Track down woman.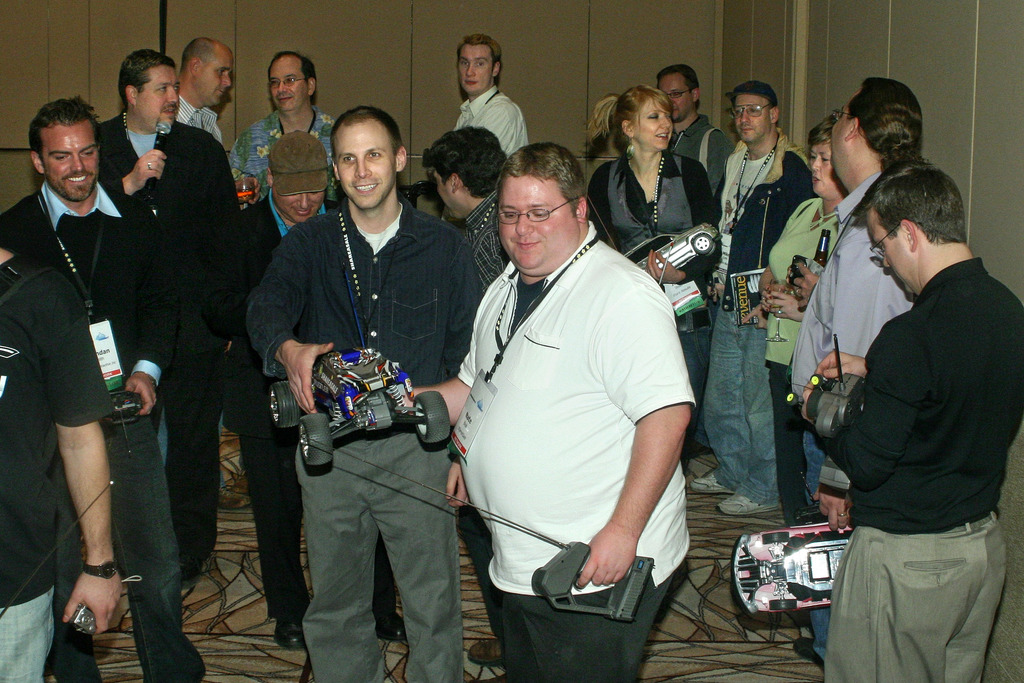
Tracked to x1=579 y1=85 x2=622 y2=232.
